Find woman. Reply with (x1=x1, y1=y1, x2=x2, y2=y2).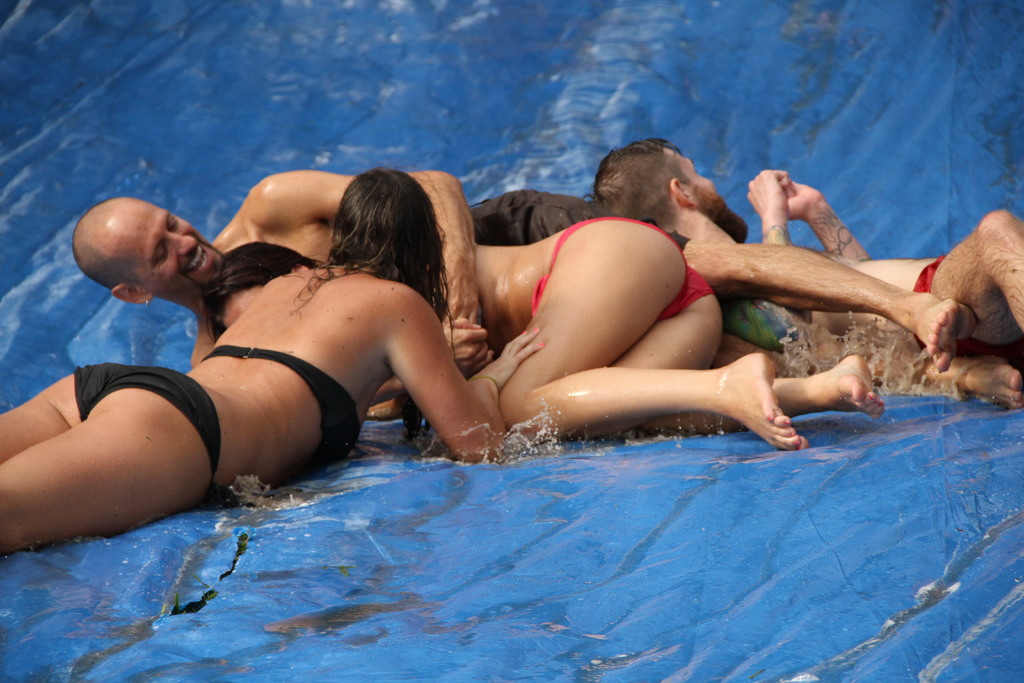
(x1=0, y1=165, x2=548, y2=557).
